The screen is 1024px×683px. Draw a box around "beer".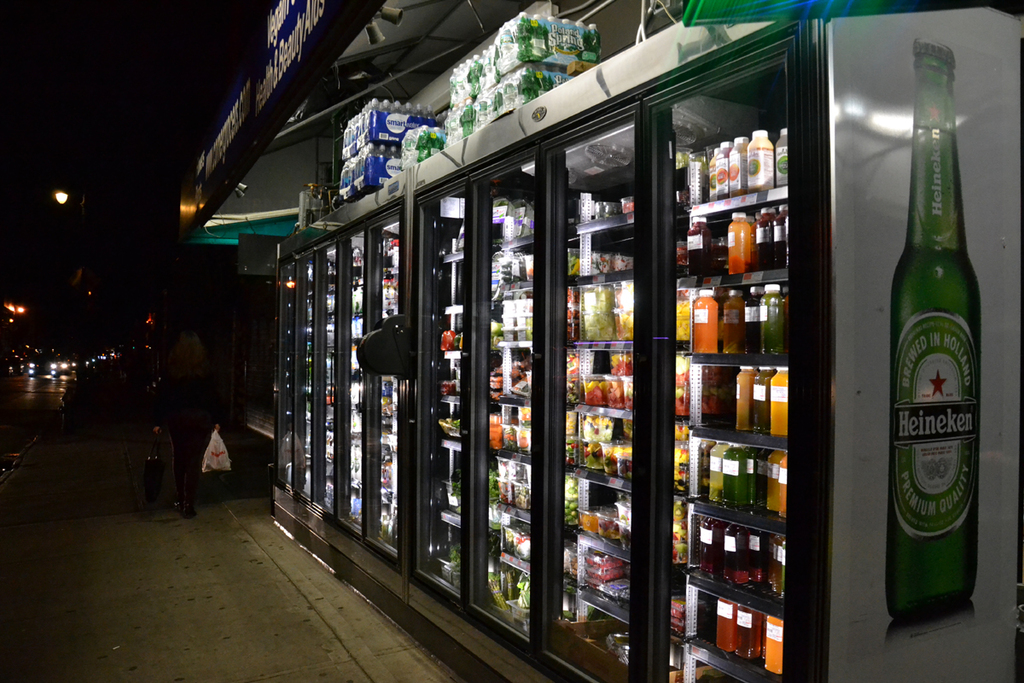
869 58 992 614.
